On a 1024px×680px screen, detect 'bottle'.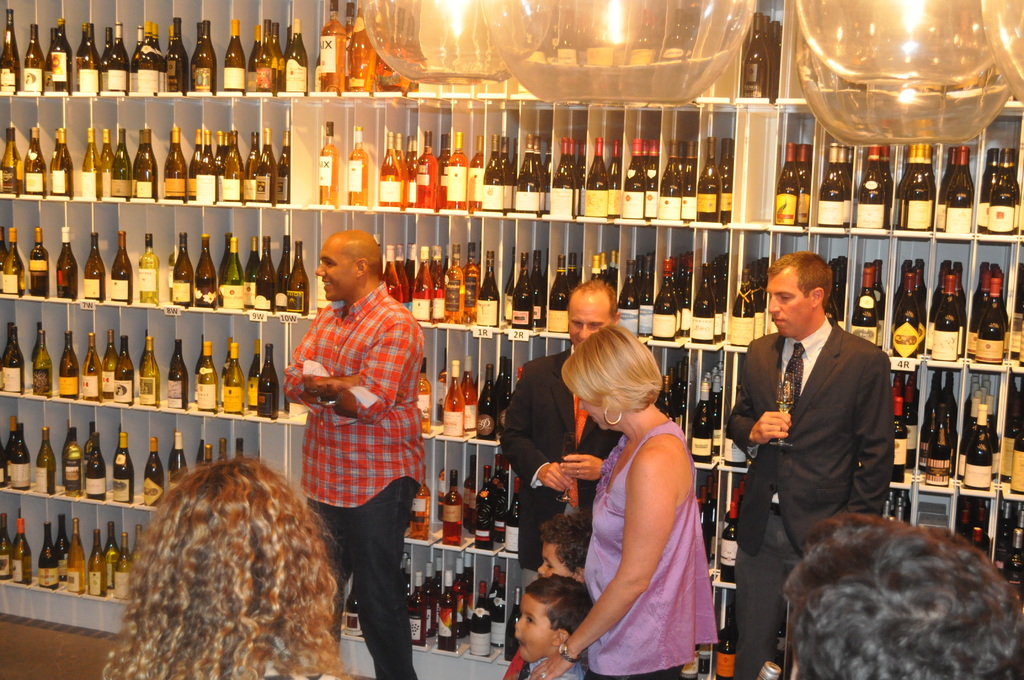
rect(858, 254, 886, 349).
